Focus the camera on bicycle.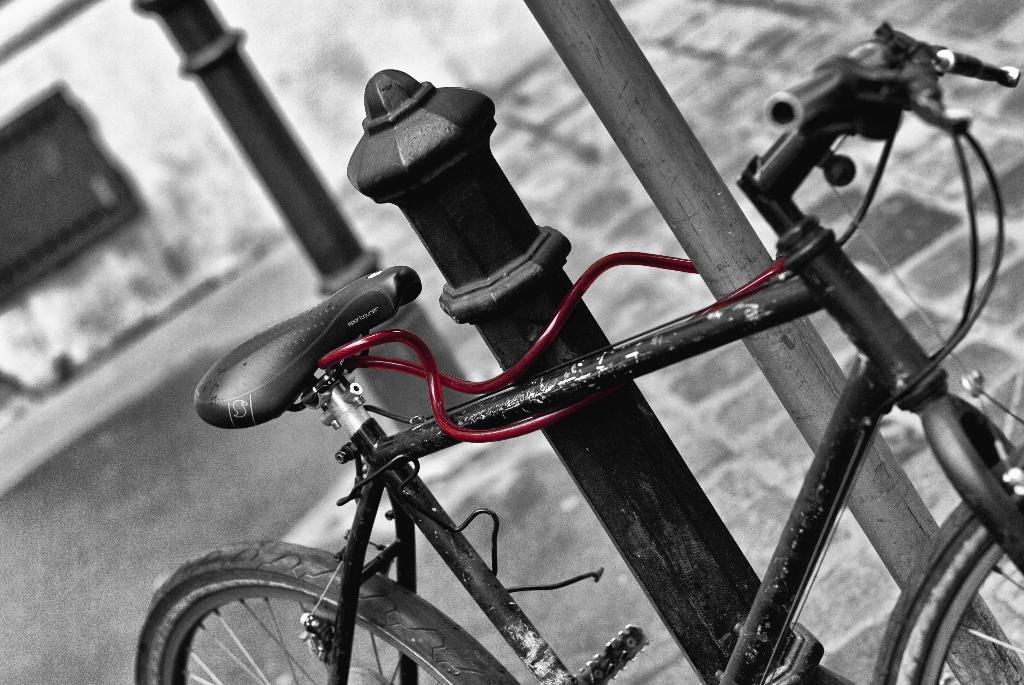
Focus region: <bbox>142, 15, 1004, 663</bbox>.
